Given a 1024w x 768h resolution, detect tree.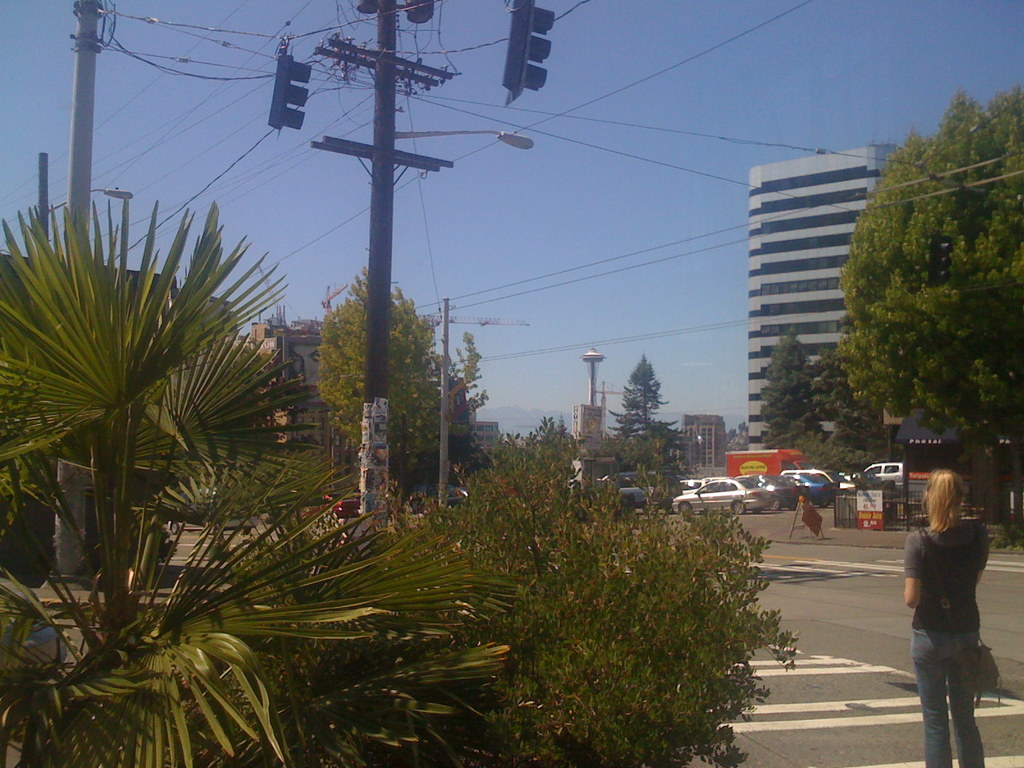
crop(831, 84, 1023, 512).
